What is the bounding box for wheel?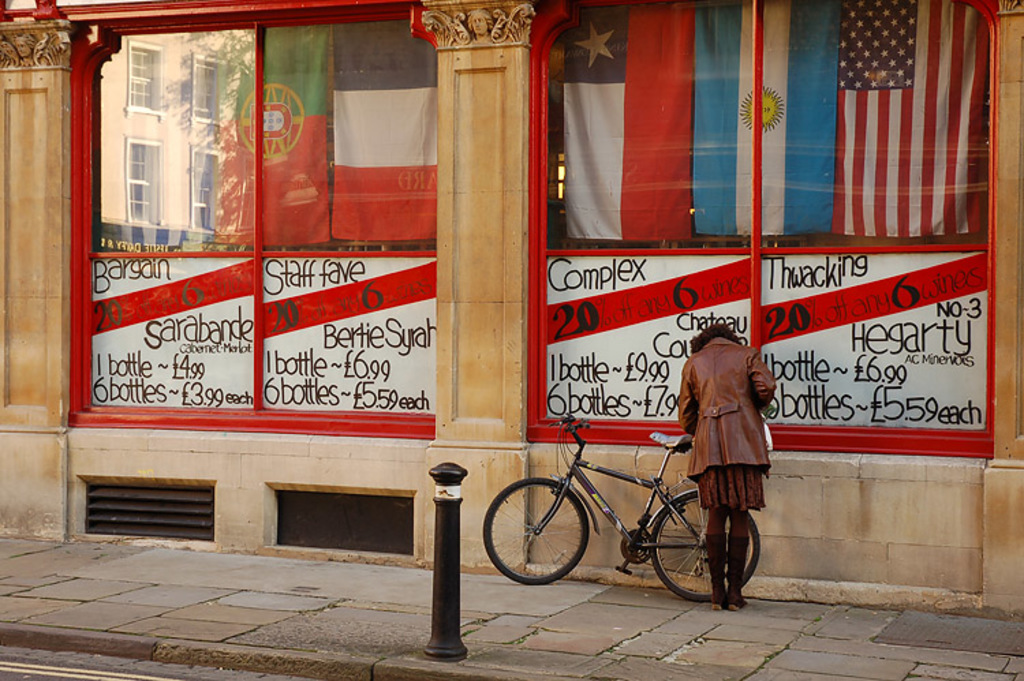
Rect(486, 478, 595, 588).
